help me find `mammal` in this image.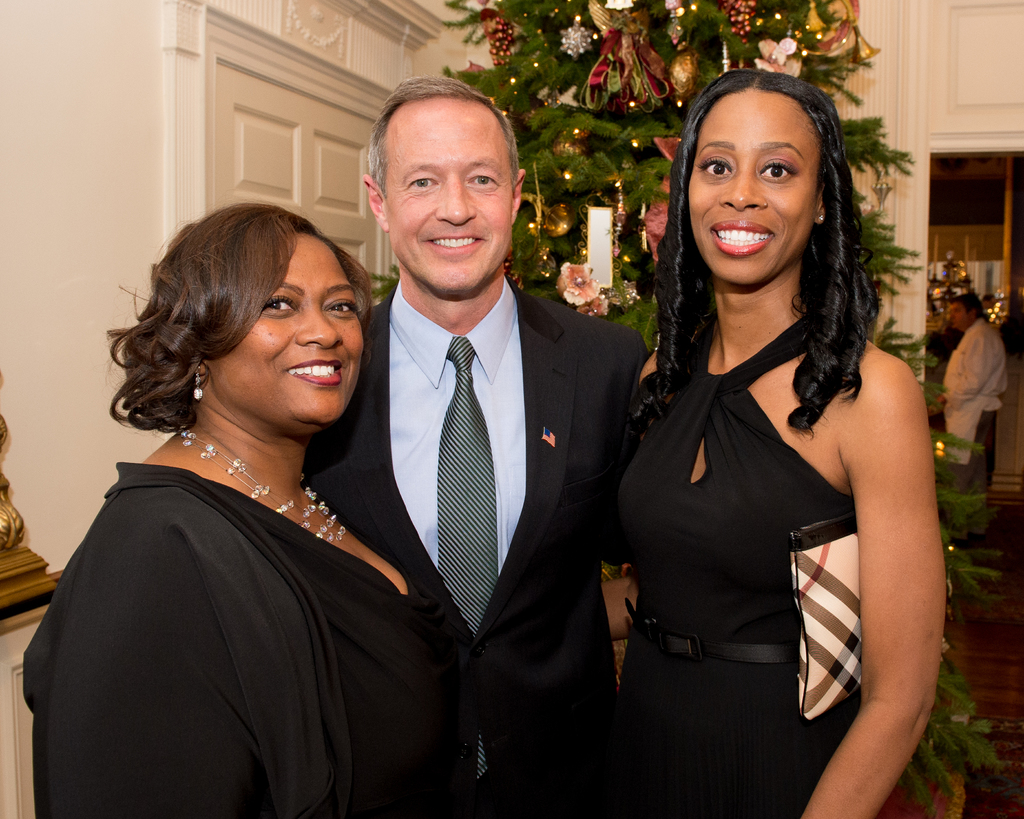
Found it: x1=295, y1=74, x2=650, y2=818.
